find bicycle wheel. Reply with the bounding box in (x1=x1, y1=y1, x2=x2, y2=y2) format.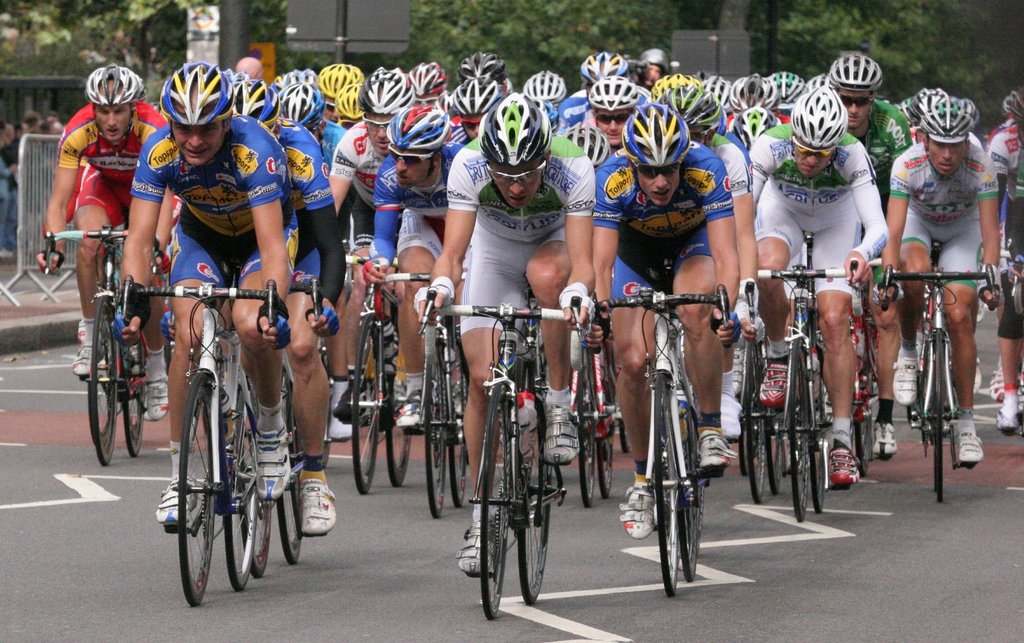
(x1=673, y1=389, x2=704, y2=585).
